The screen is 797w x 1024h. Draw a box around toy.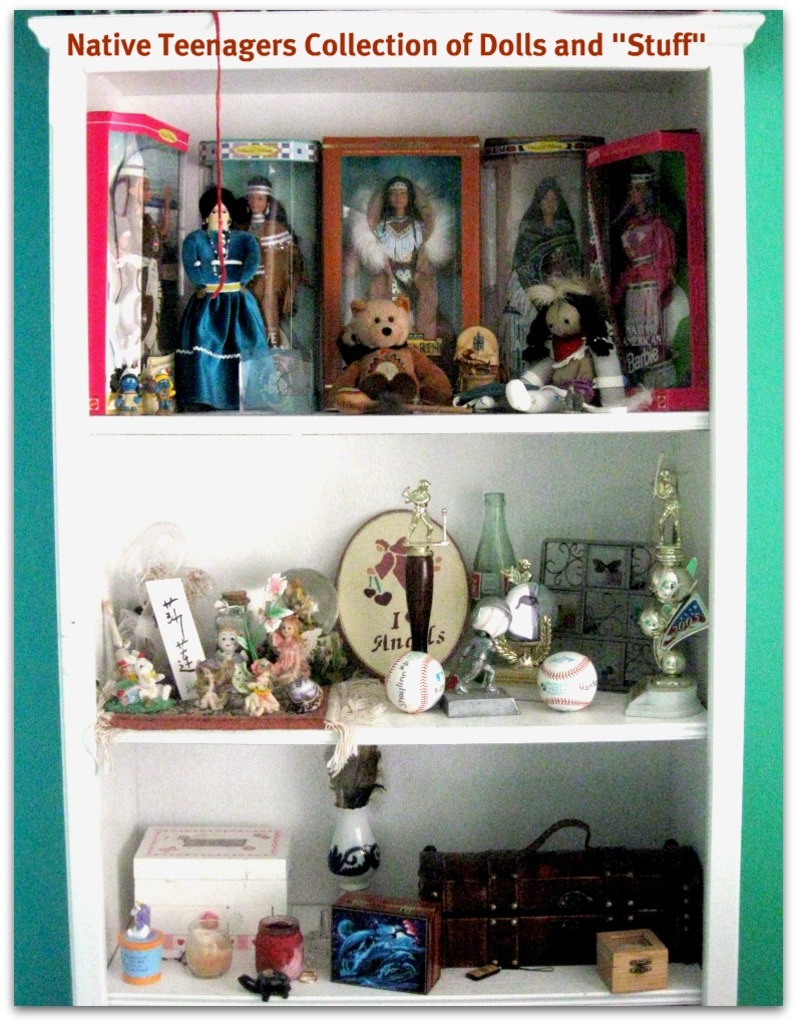
bbox=(103, 138, 178, 383).
